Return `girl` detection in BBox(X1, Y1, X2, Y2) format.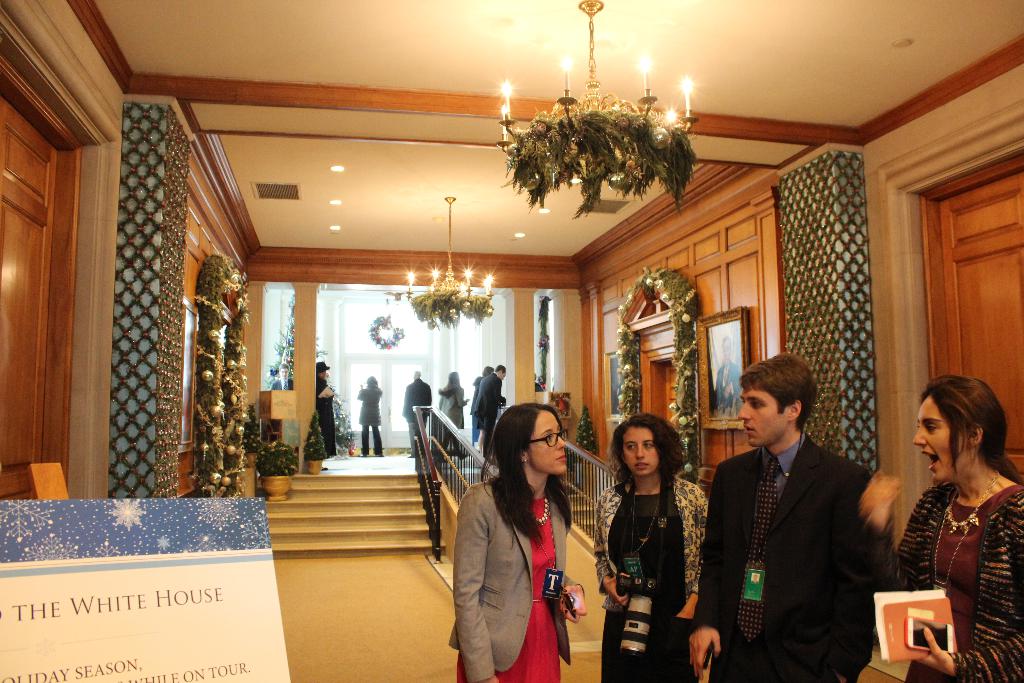
BBox(439, 372, 612, 682).
